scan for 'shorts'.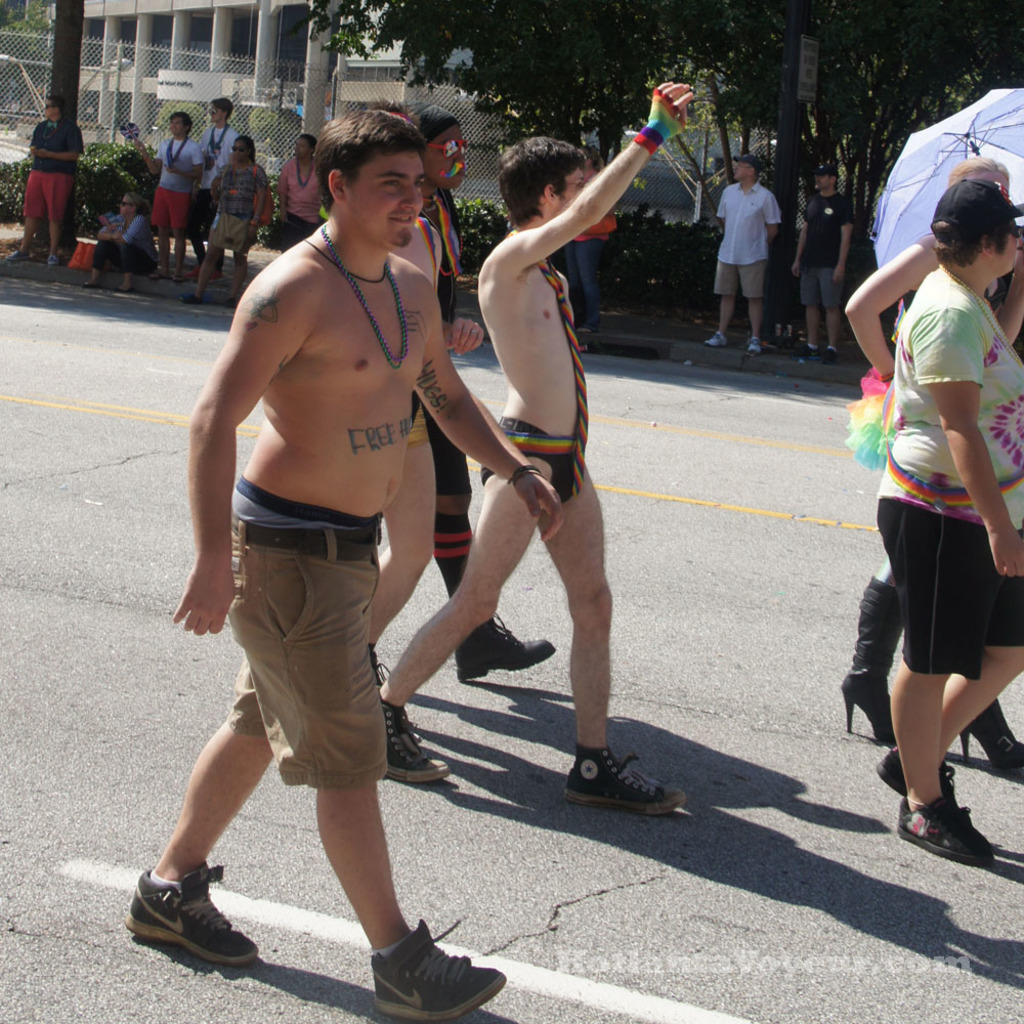
Scan result: select_region(712, 261, 763, 298).
